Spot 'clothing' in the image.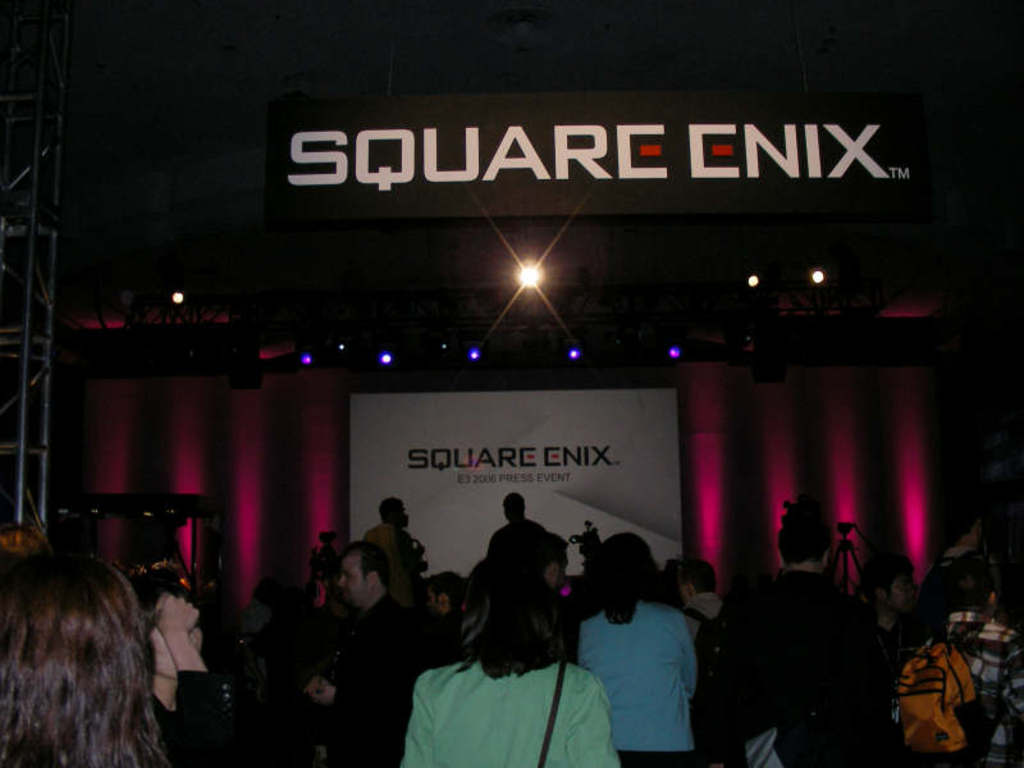
'clothing' found at BBox(399, 650, 620, 767).
